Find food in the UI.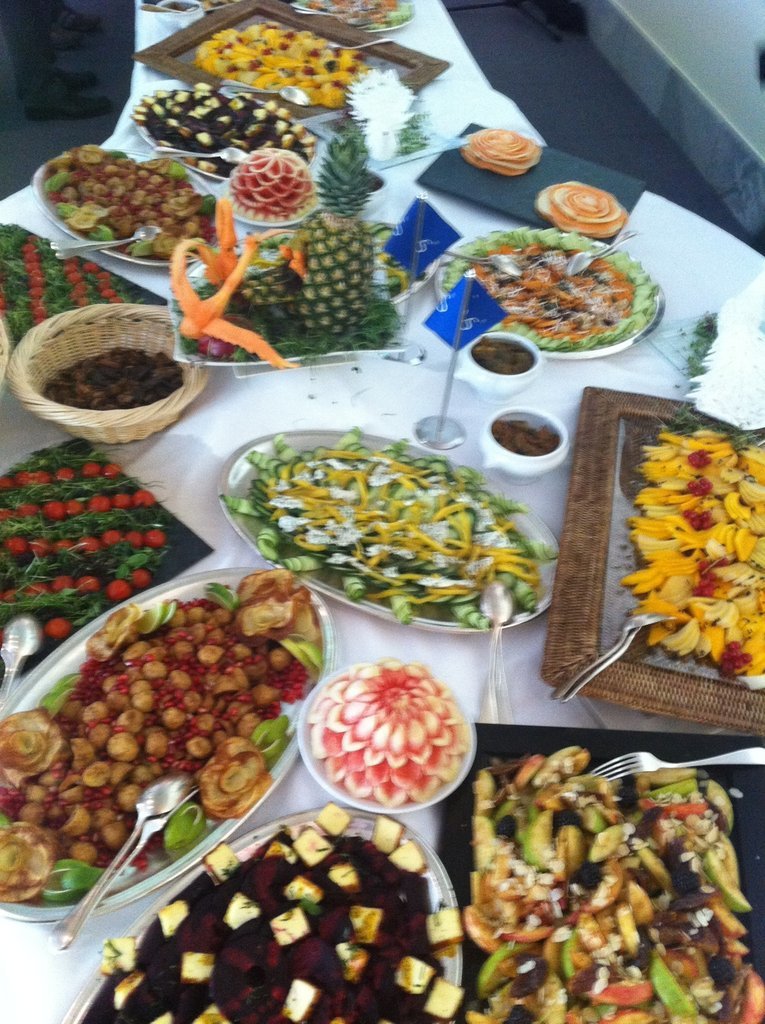
UI element at [452, 131, 541, 178].
